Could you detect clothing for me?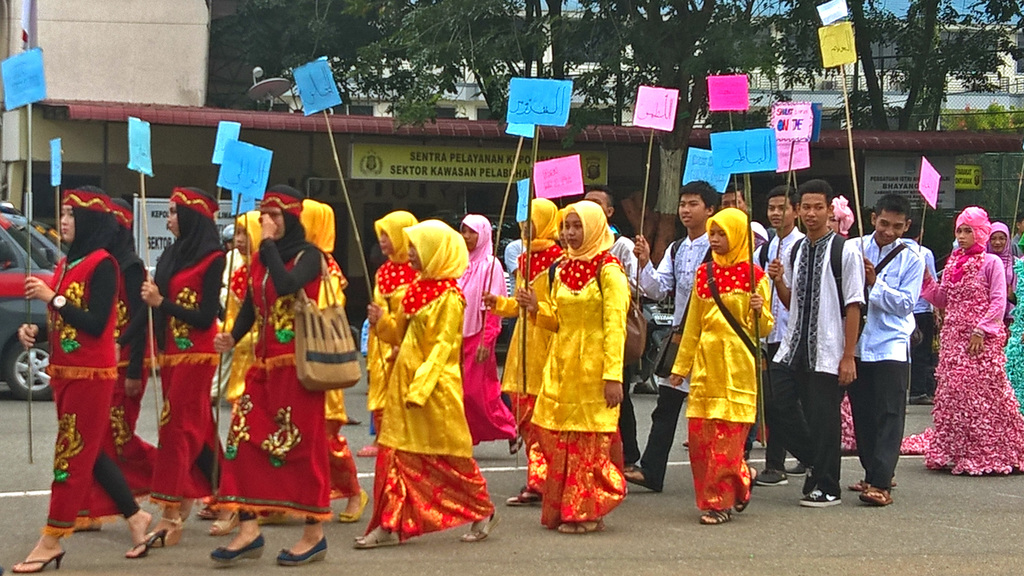
Detection result: (x1=676, y1=207, x2=776, y2=486).
